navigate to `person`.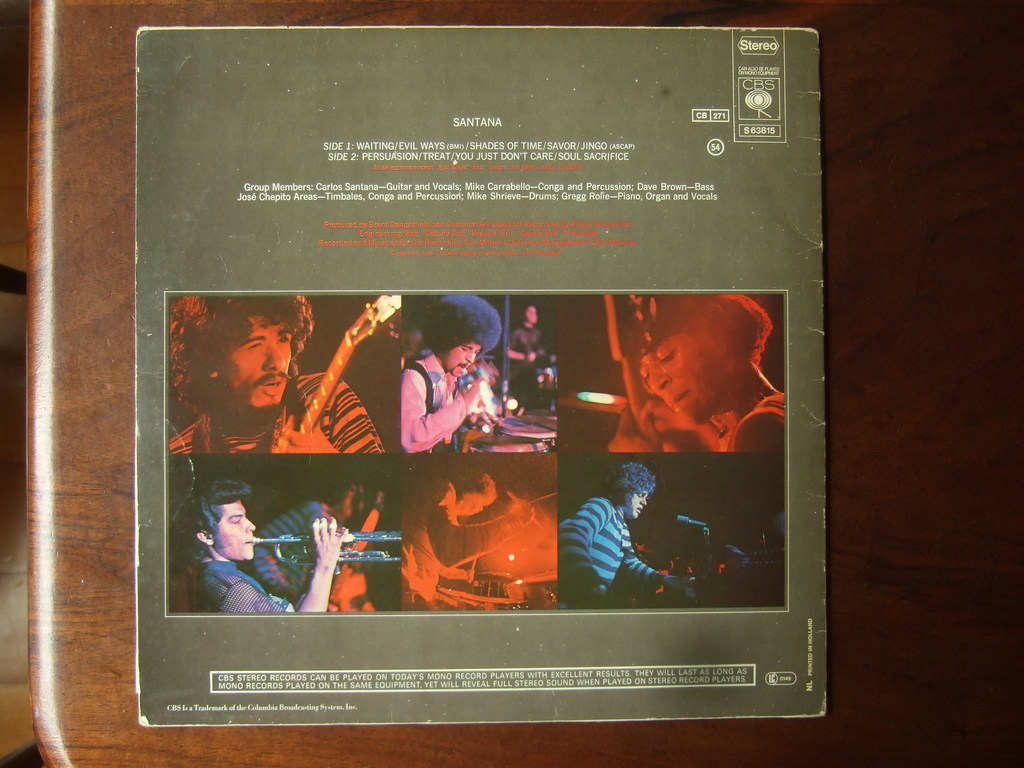
Navigation target: 502, 305, 556, 397.
